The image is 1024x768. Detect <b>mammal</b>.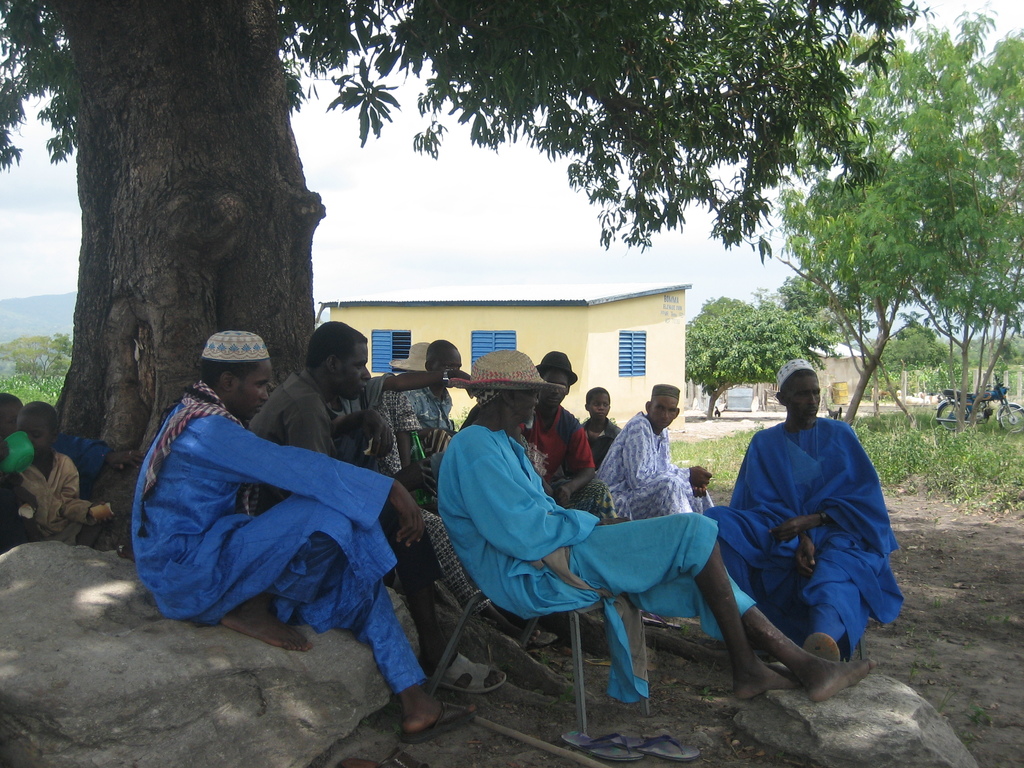
Detection: <box>595,385,710,524</box>.
